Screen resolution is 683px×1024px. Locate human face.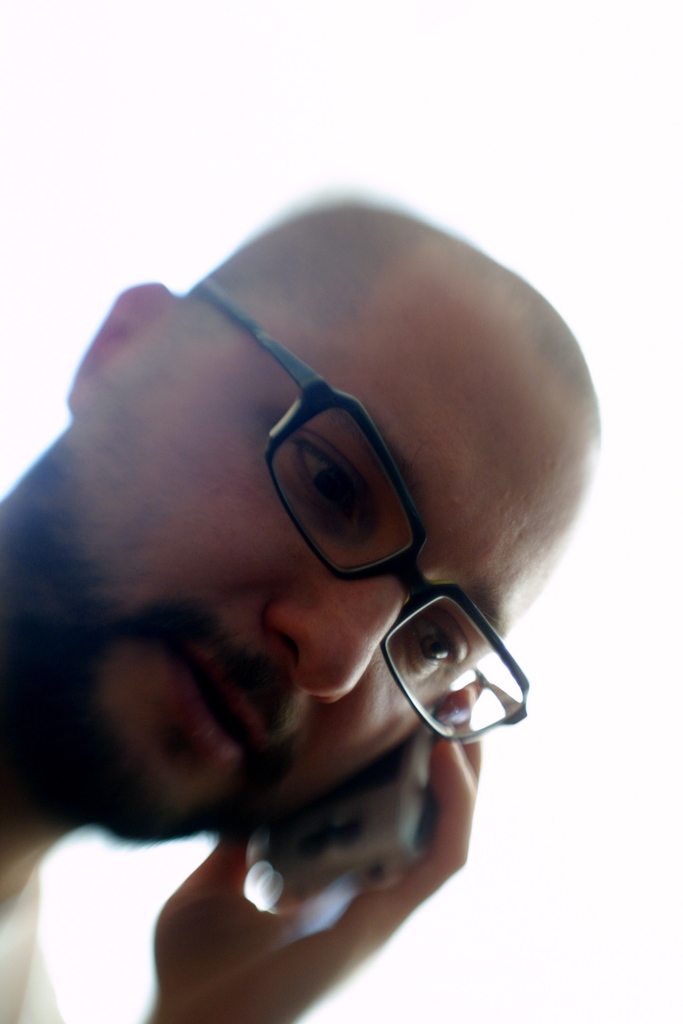
box(42, 303, 589, 844).
